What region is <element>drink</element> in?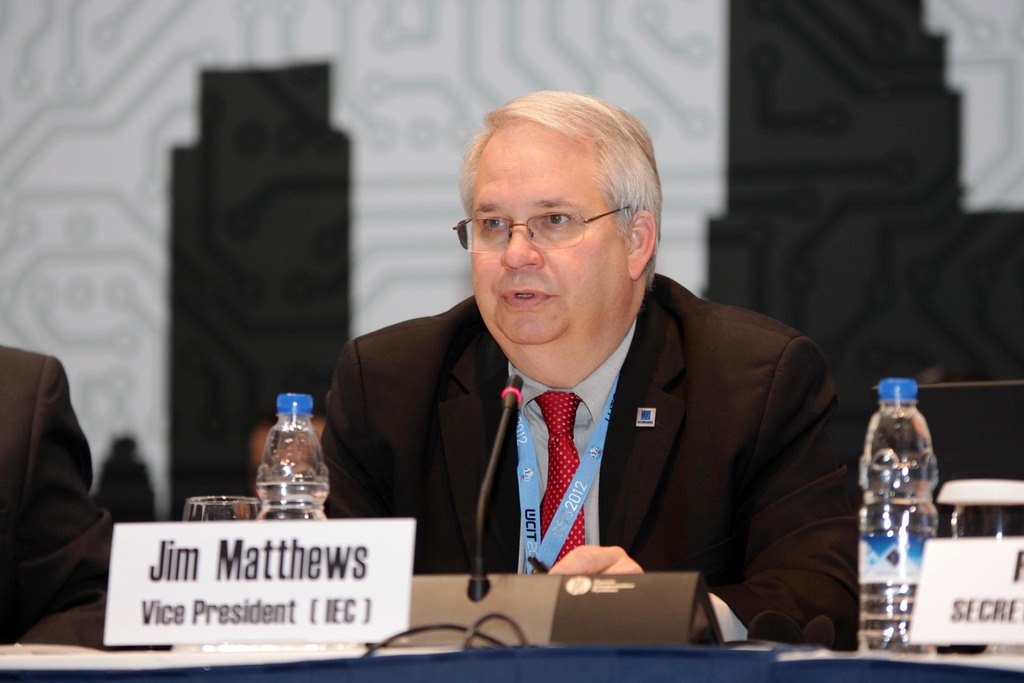
260/481/324/524.
